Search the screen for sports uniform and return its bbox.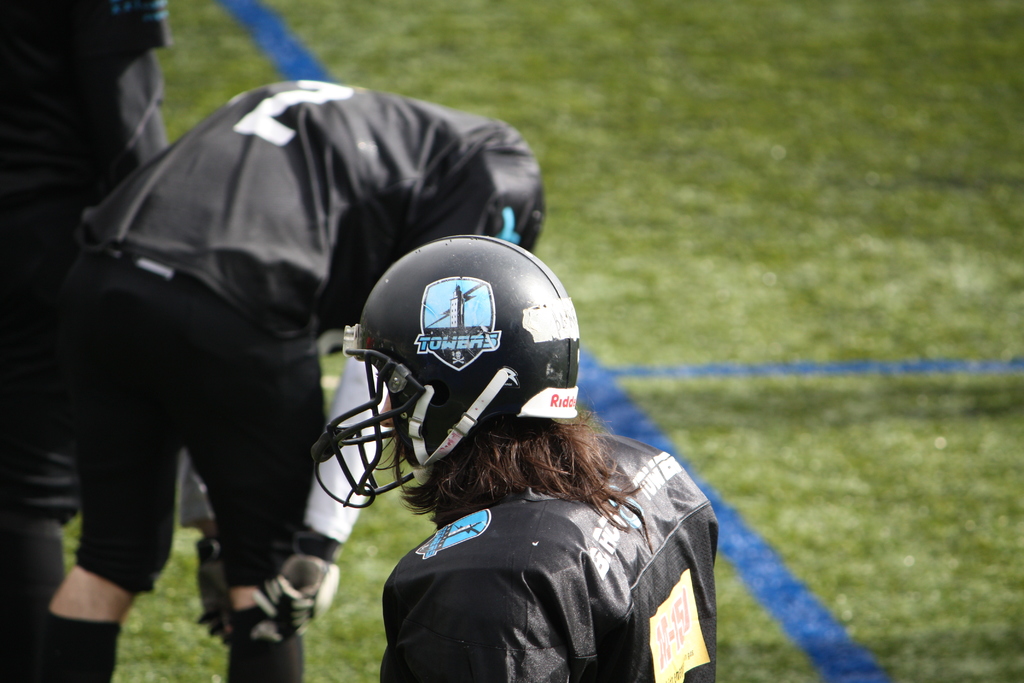
Found: select_region(0, 1, 168, 679).
